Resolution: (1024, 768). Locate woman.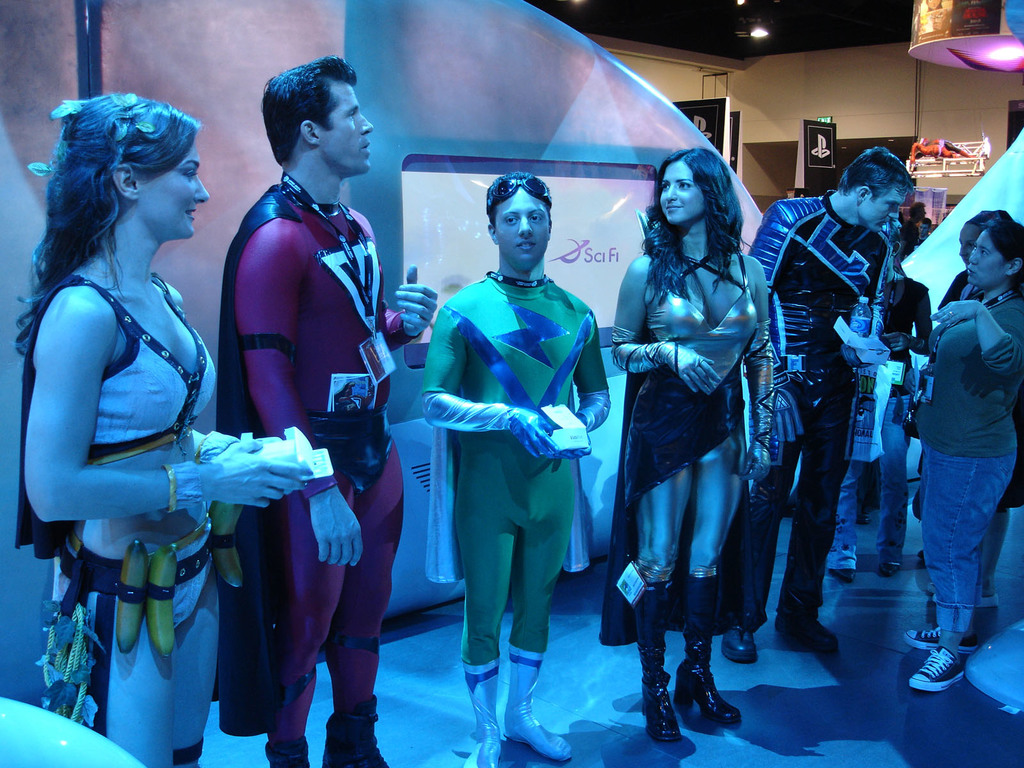
Rect(600, 147, 781, 748).
